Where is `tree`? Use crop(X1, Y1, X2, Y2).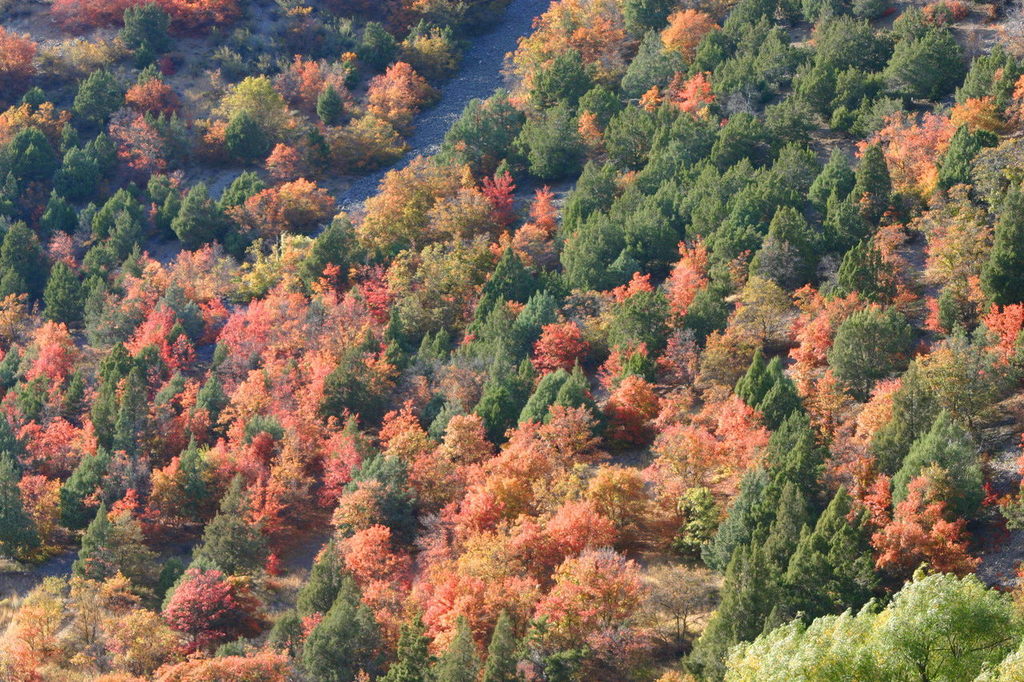
crop(946, 571, 1023, 681).
